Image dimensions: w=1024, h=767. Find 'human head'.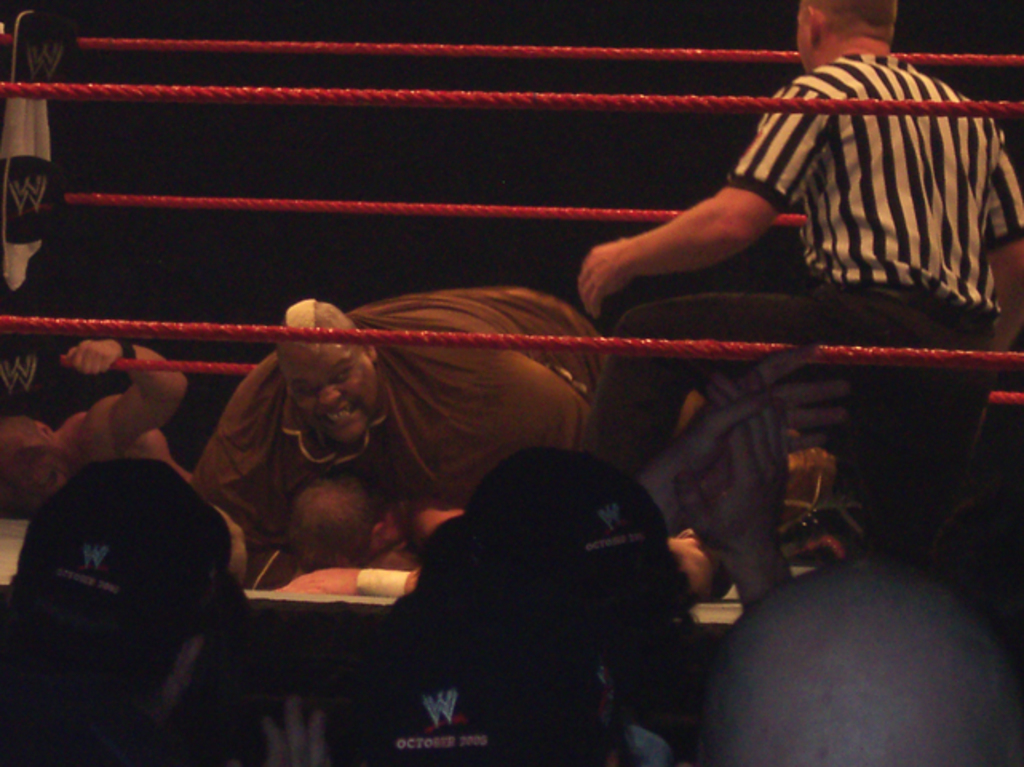
{"x1": 690, "y1": 554, "x2": 1021, "y2": 765}.
